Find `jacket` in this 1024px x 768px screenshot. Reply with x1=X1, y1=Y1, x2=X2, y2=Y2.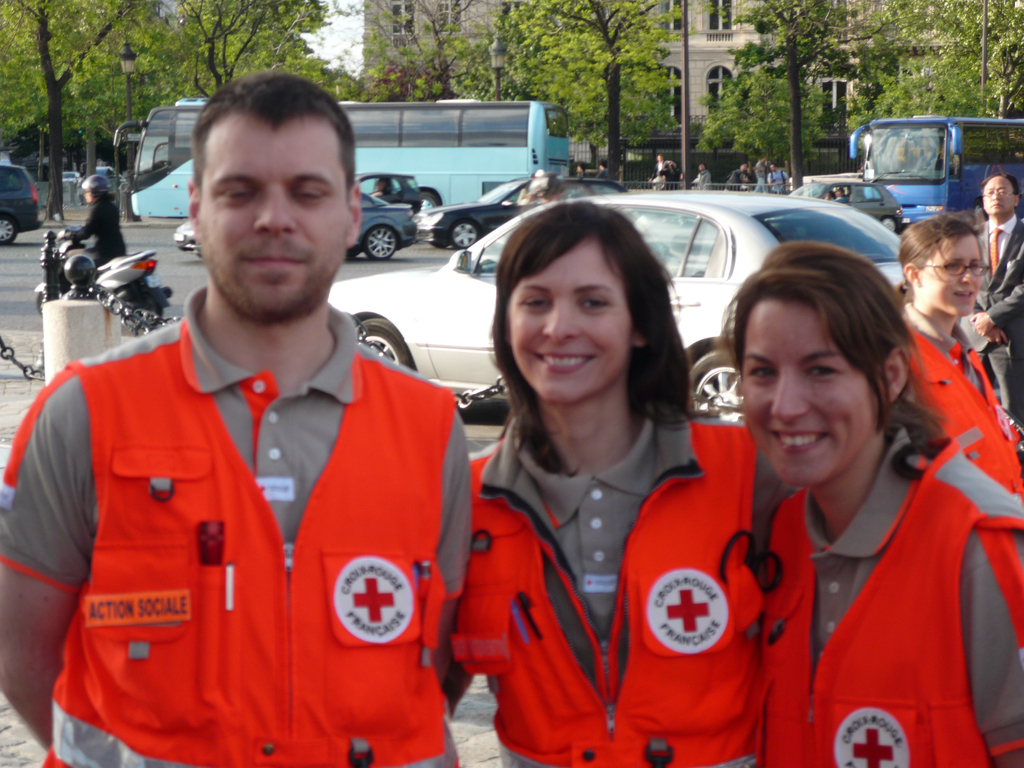
x1=751, y1=420, x2=1023, y2=767.
